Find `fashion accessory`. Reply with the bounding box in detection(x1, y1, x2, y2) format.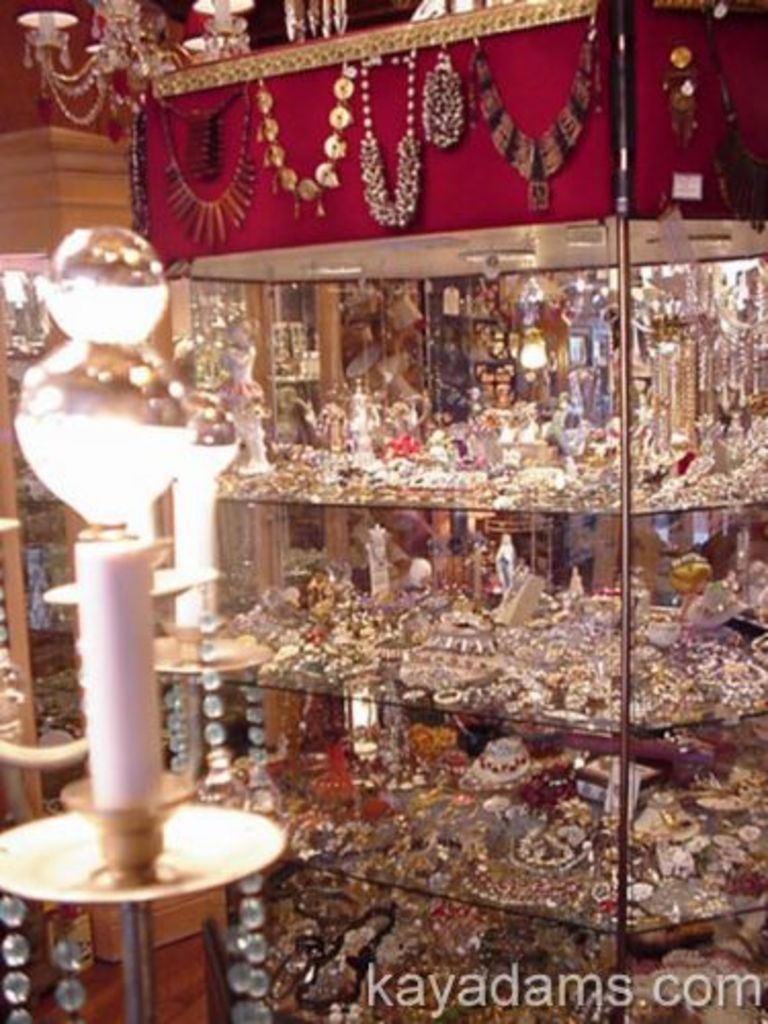
detection(467, 35, 592, 215).
